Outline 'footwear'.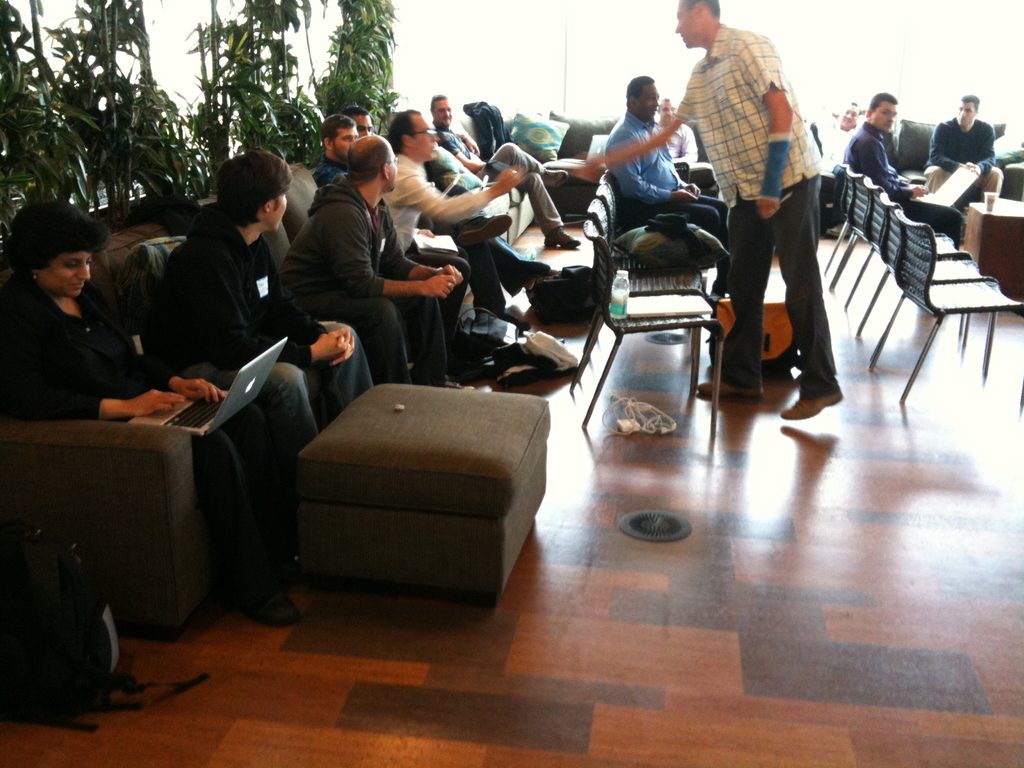
Outline: 241, 581, 301, 623.
